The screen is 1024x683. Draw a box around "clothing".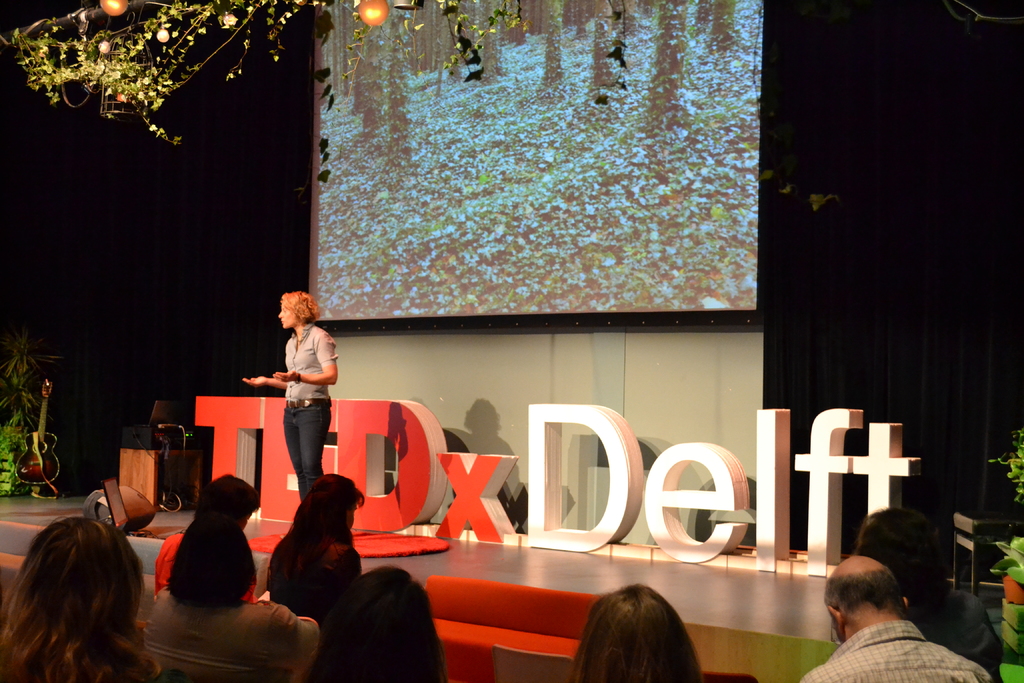
select_region(136, 589, 320, 682).
